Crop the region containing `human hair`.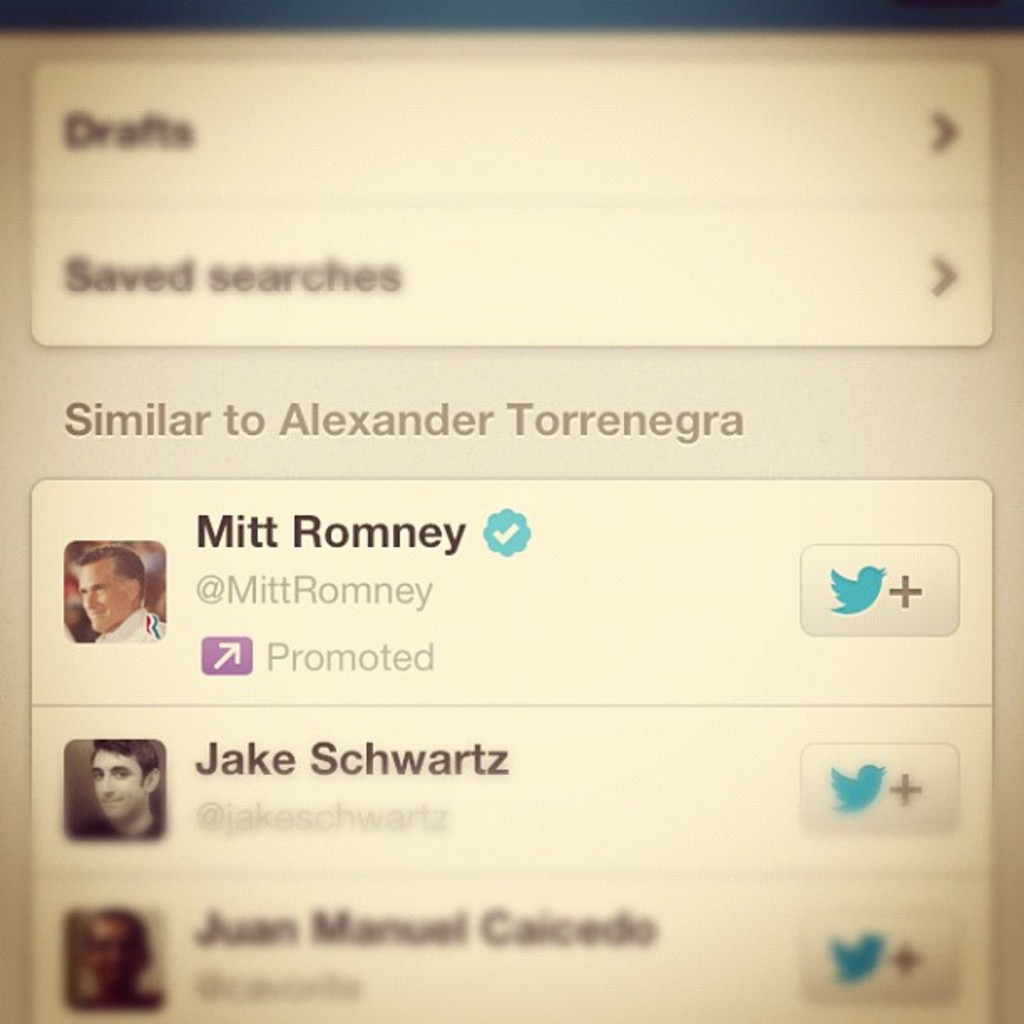
Crop region: {"left": 82, "top": 910, "right": 149, "bottom": 954}.
